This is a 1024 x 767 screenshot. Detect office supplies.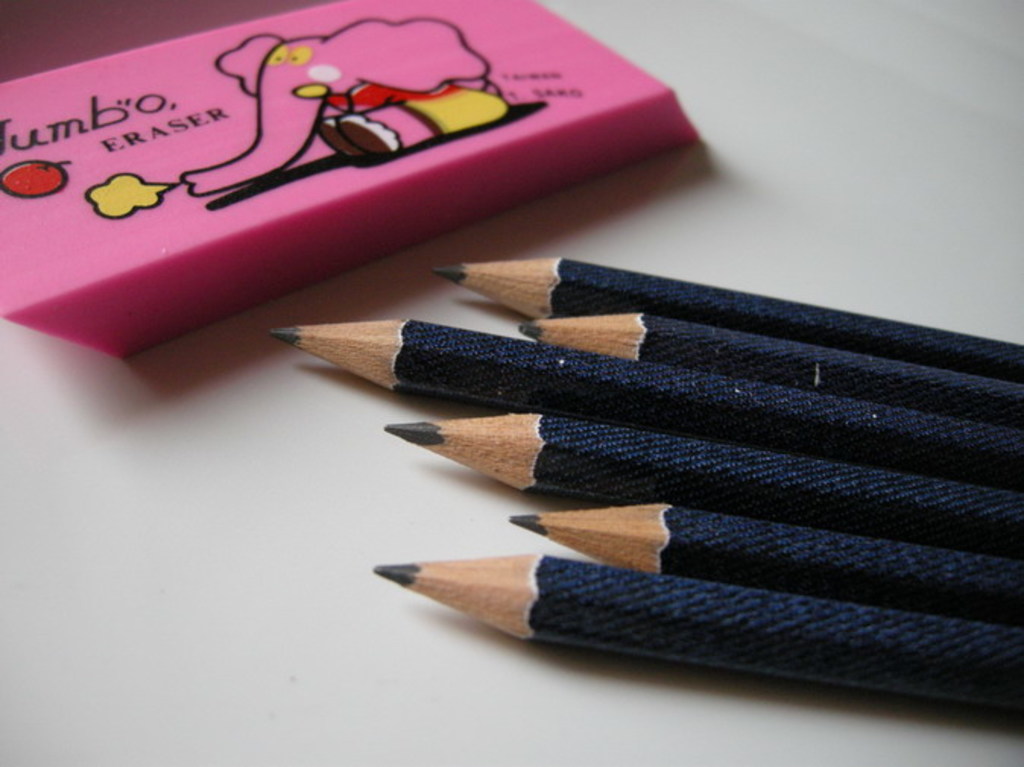
left=254, top=252, right=959, bottom=711.
